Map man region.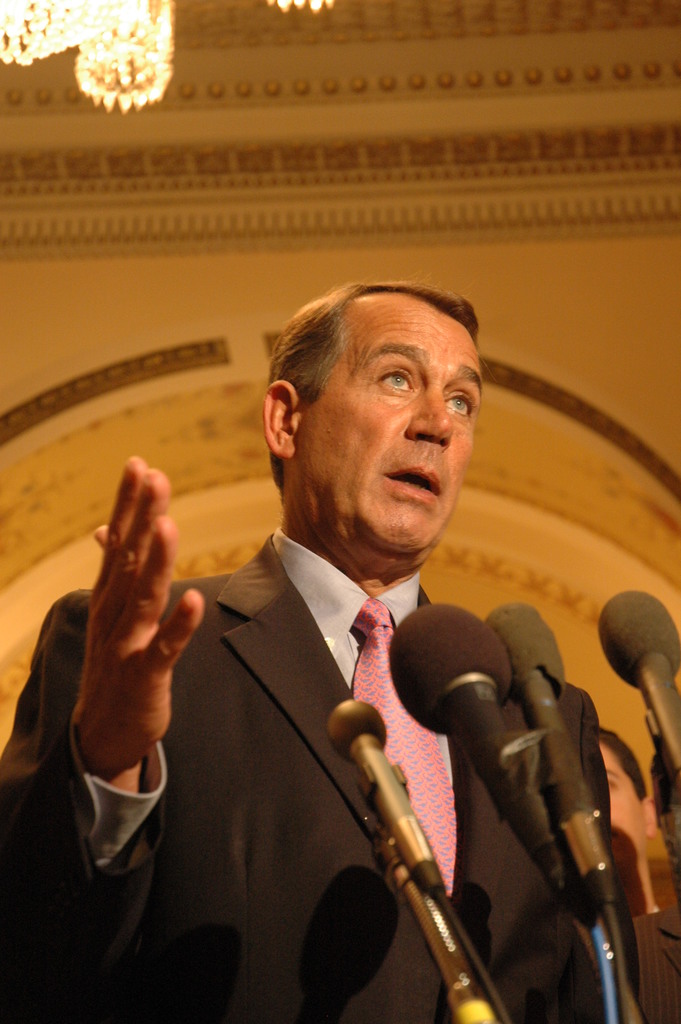
Mapped to {"left": 133, "top": 269, "right": 583, "bottom": 1016}.
